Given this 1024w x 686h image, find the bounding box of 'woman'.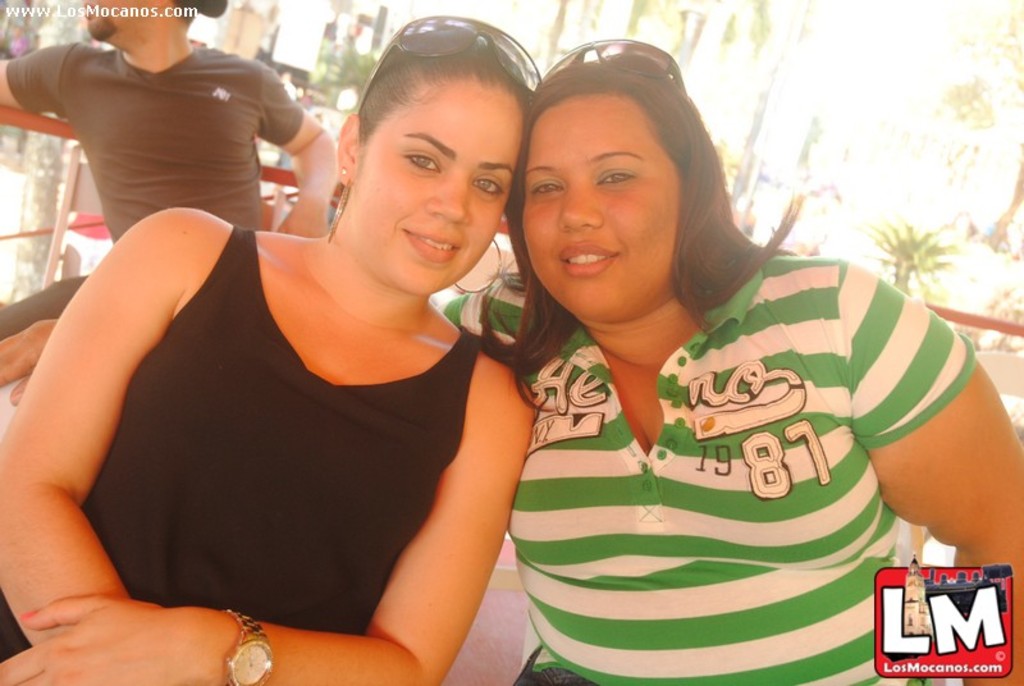
[0, 18, 543, 685].
